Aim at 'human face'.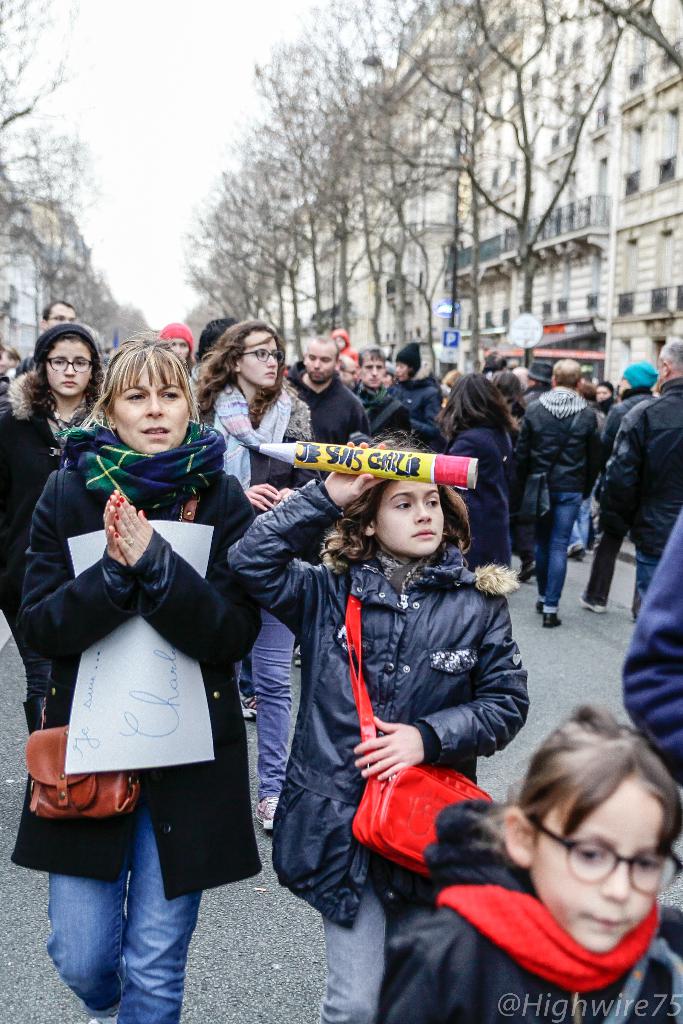
Aimed at (left=113, top=366, right=188, bottom=455).
